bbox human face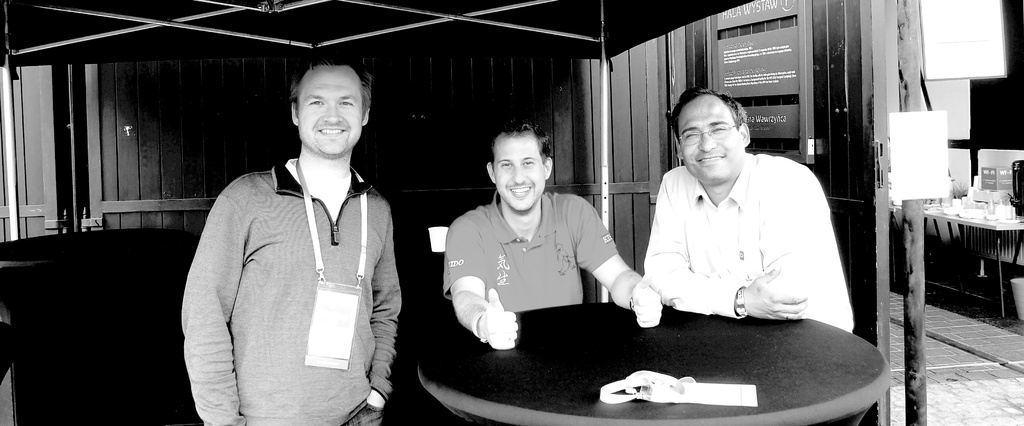
(x1=495, y1=134, x2=547, y2=213)
